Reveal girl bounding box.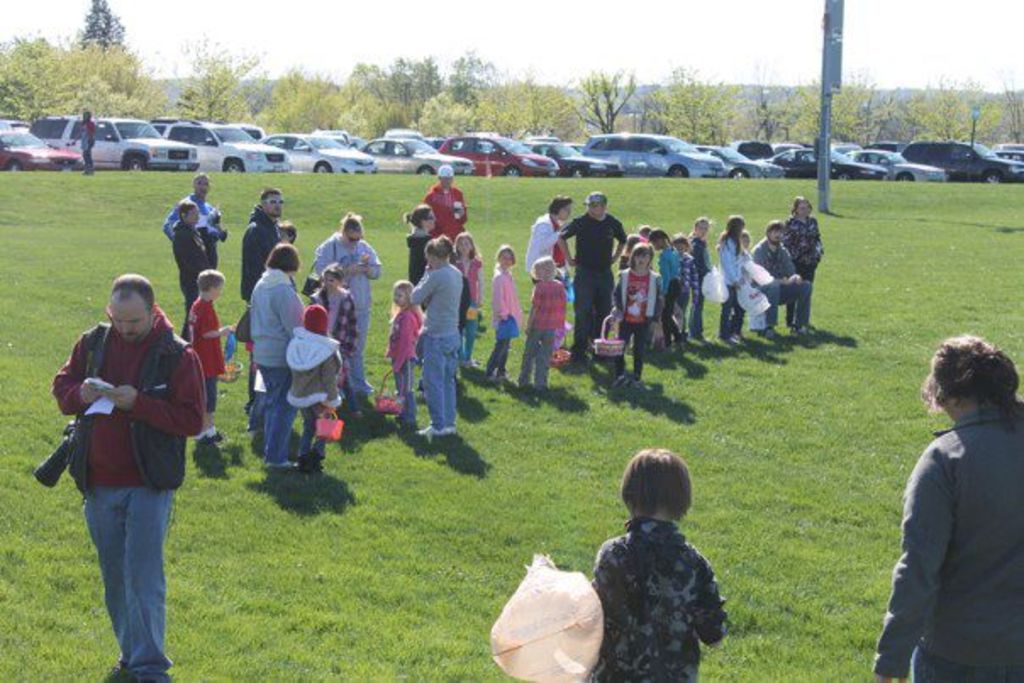
Revealed: locate(481, 244, 520, 388).
